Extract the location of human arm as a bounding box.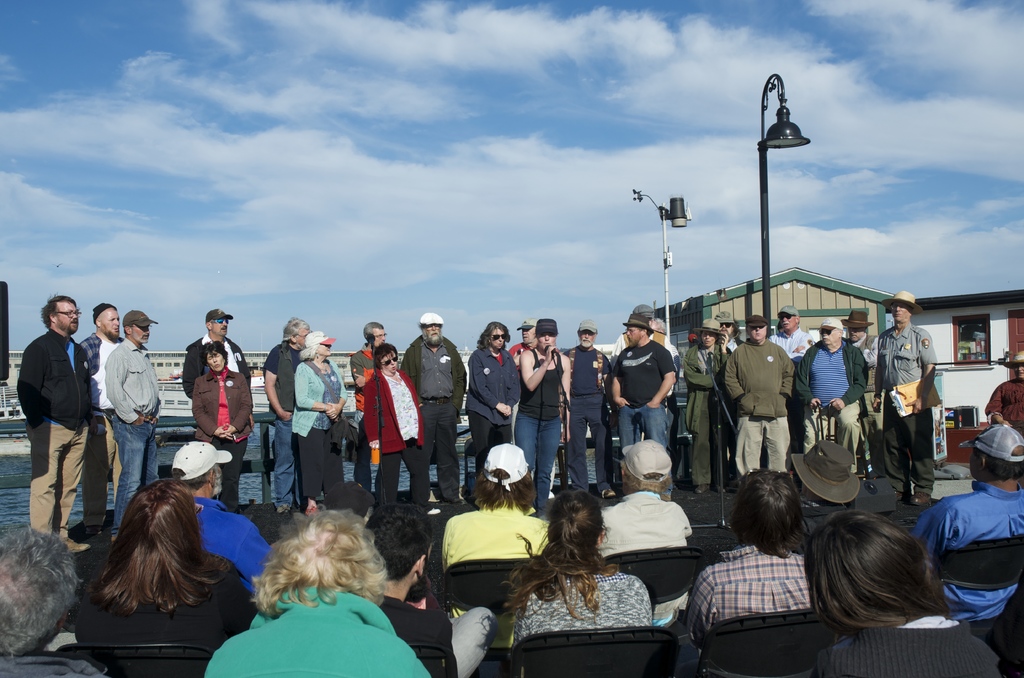
[985, 384, 1012, 428].
